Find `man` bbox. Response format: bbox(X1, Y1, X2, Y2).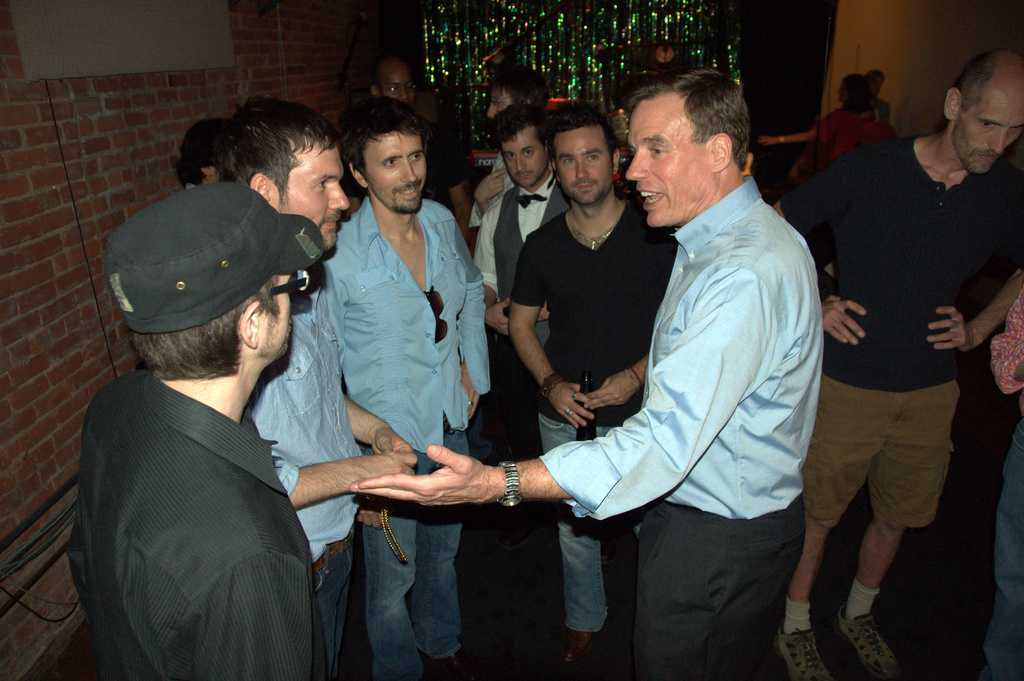
bbox(68, 177, 325, 680).
